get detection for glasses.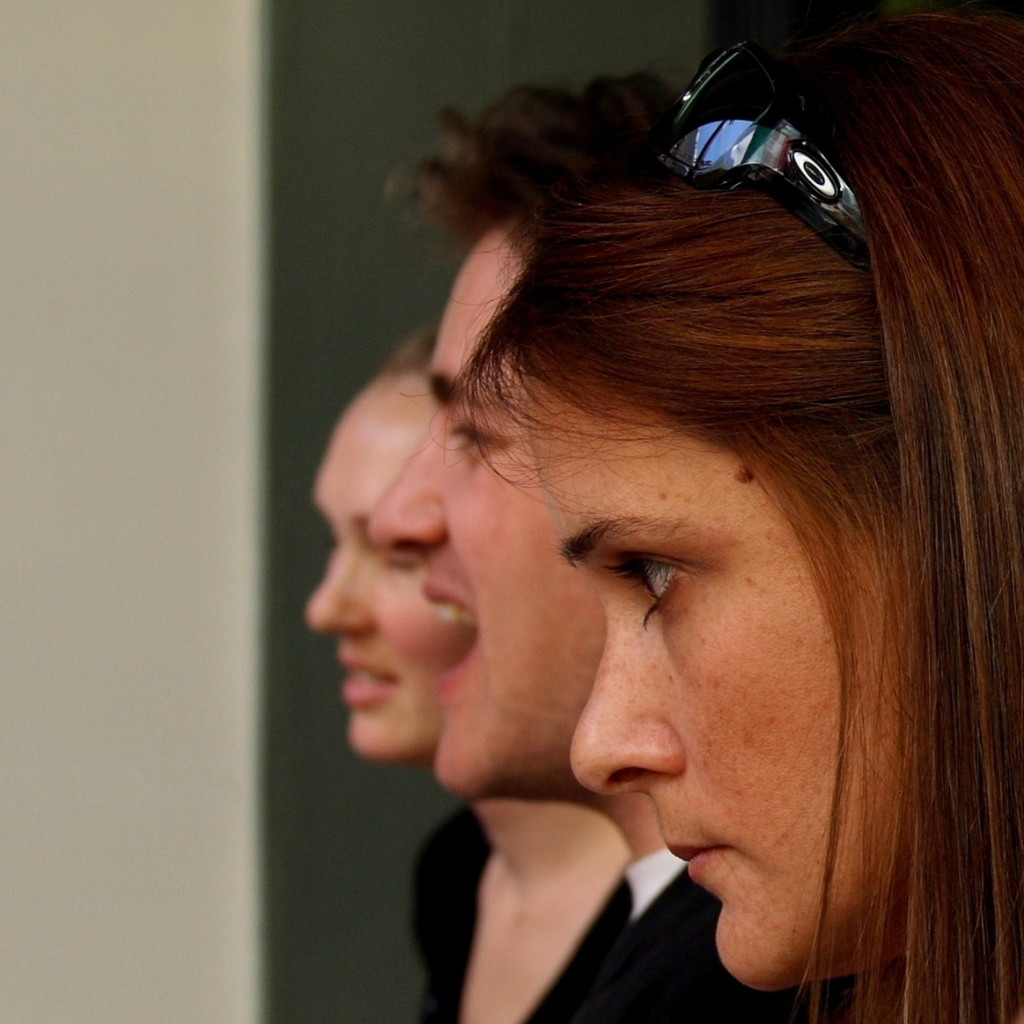
Detection: [x1=654, y1=28, x2=868, y2=275].
